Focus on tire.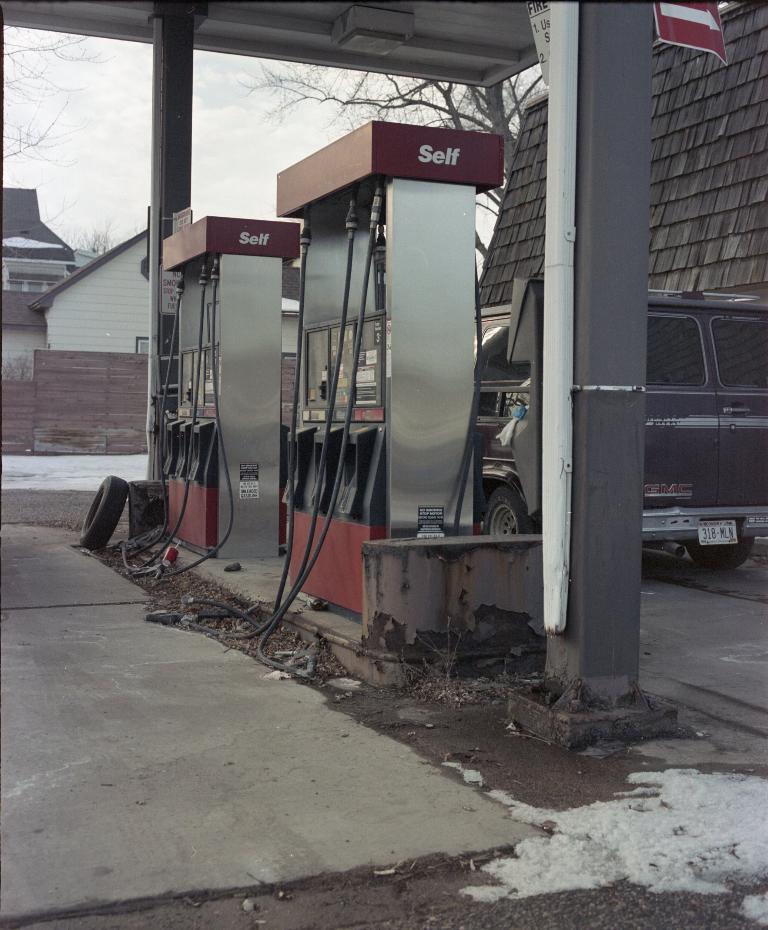
Focused at [x1=80, y1=475, x2=126, y2=549].
